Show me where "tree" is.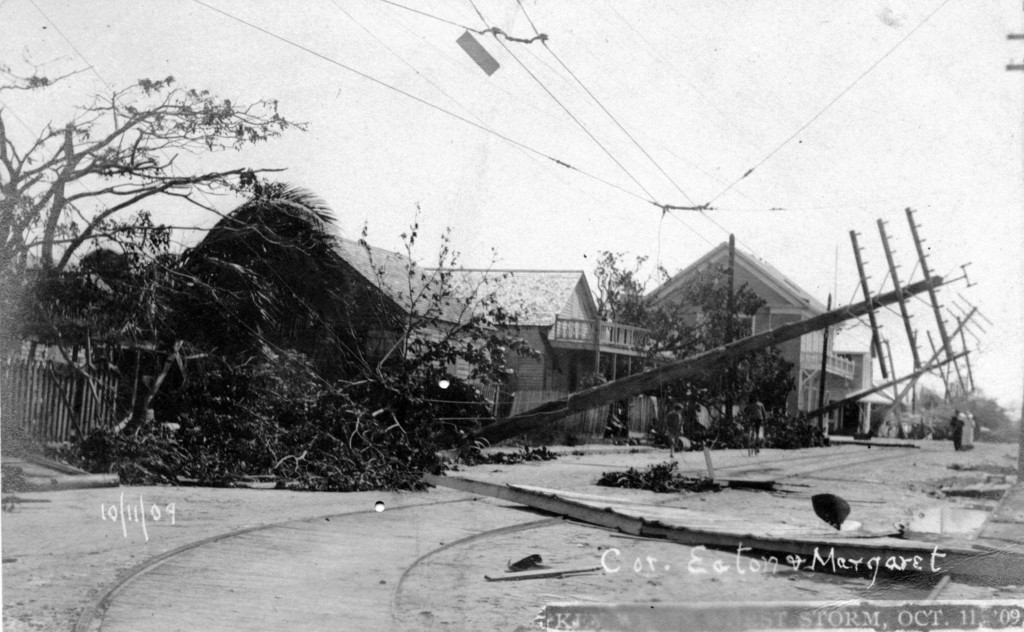
"tree" is at box=[746, 353, 792, 431].
